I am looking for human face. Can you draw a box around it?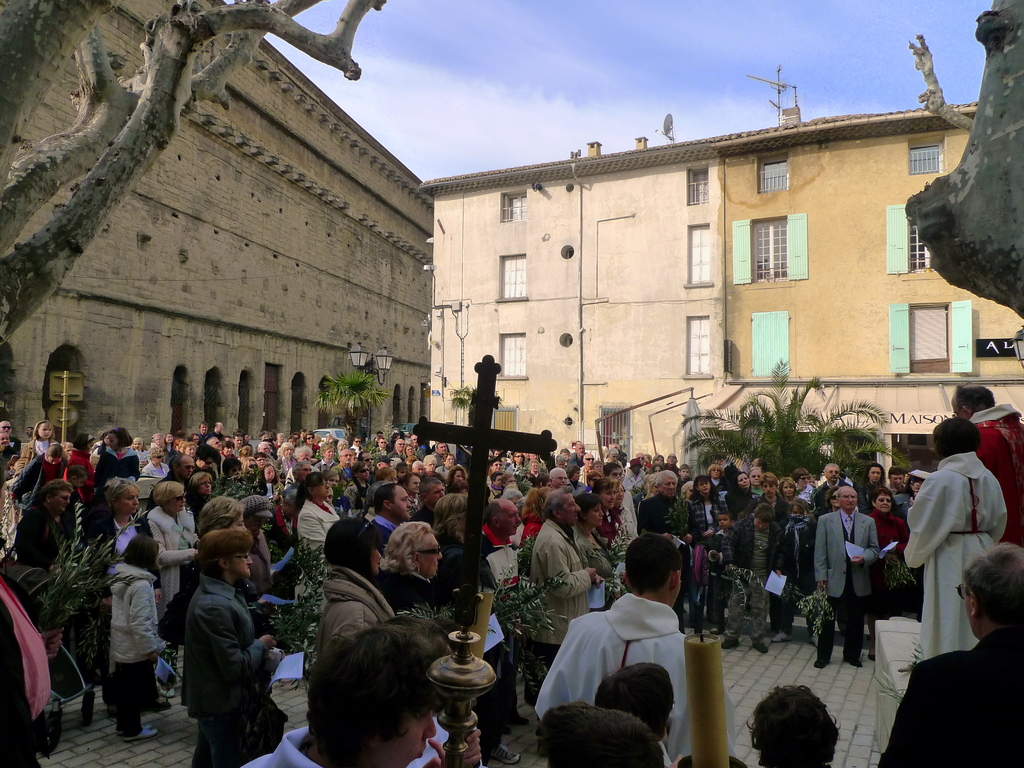
Sure, the bounding box is {"left": 278, "top": 435, "right": 284, "bottom": 441}.
